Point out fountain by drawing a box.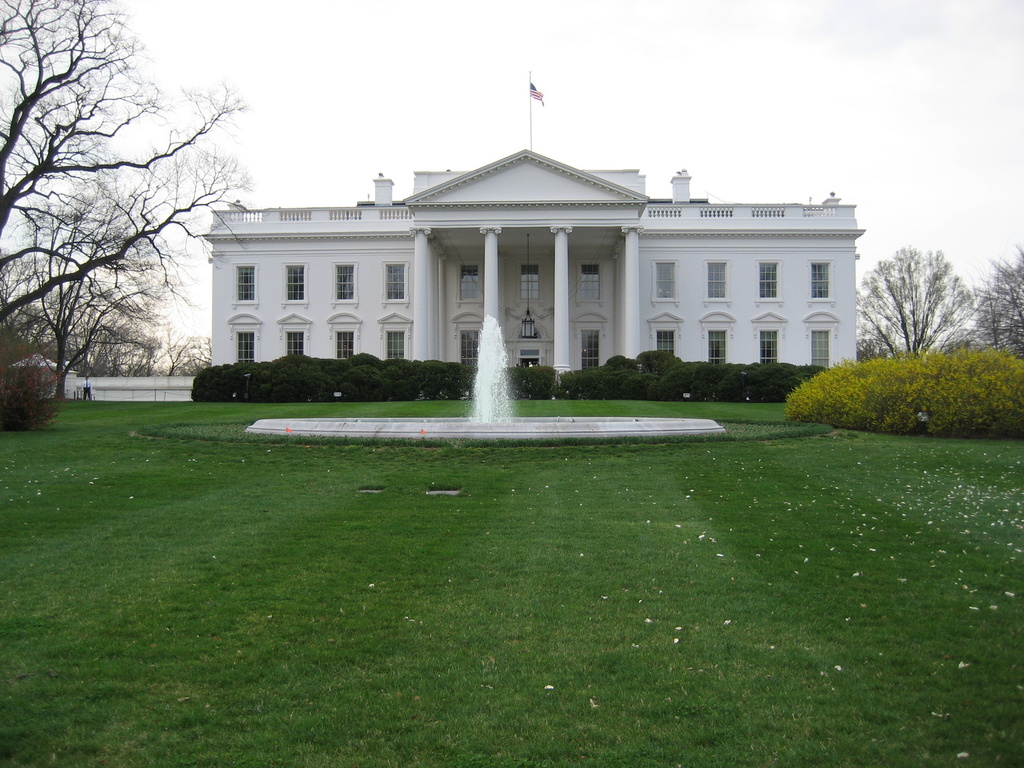
[237, 316, 728, 446].
